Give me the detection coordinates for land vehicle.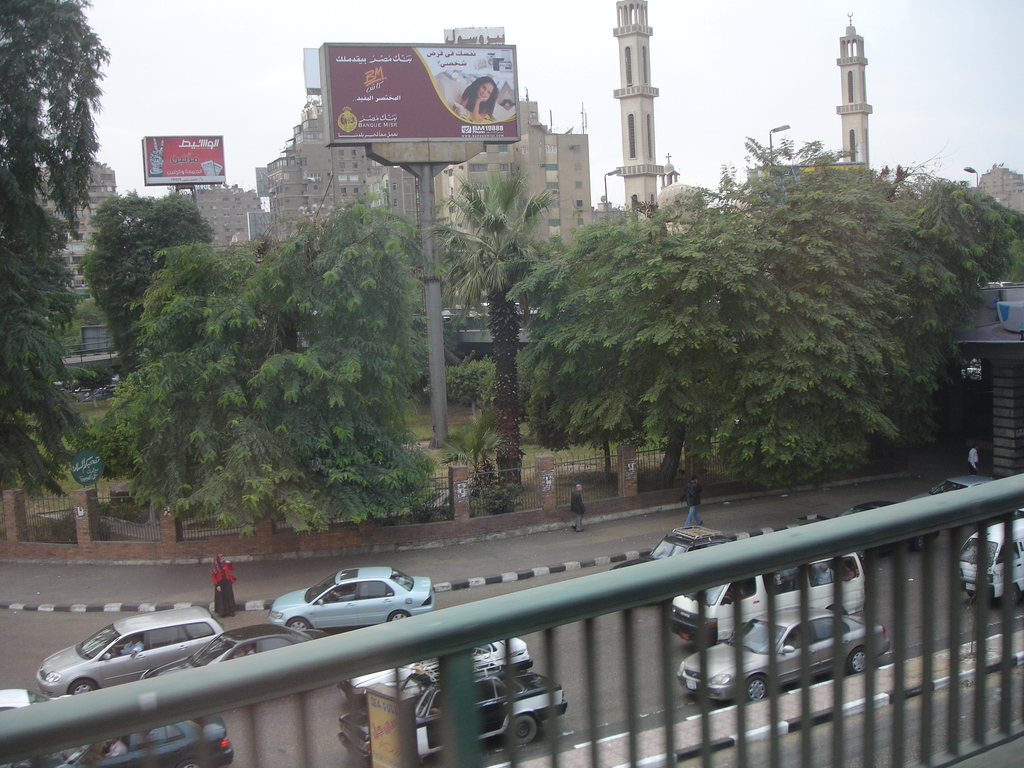
(left=340, top=669, right=566, bottom=767).
